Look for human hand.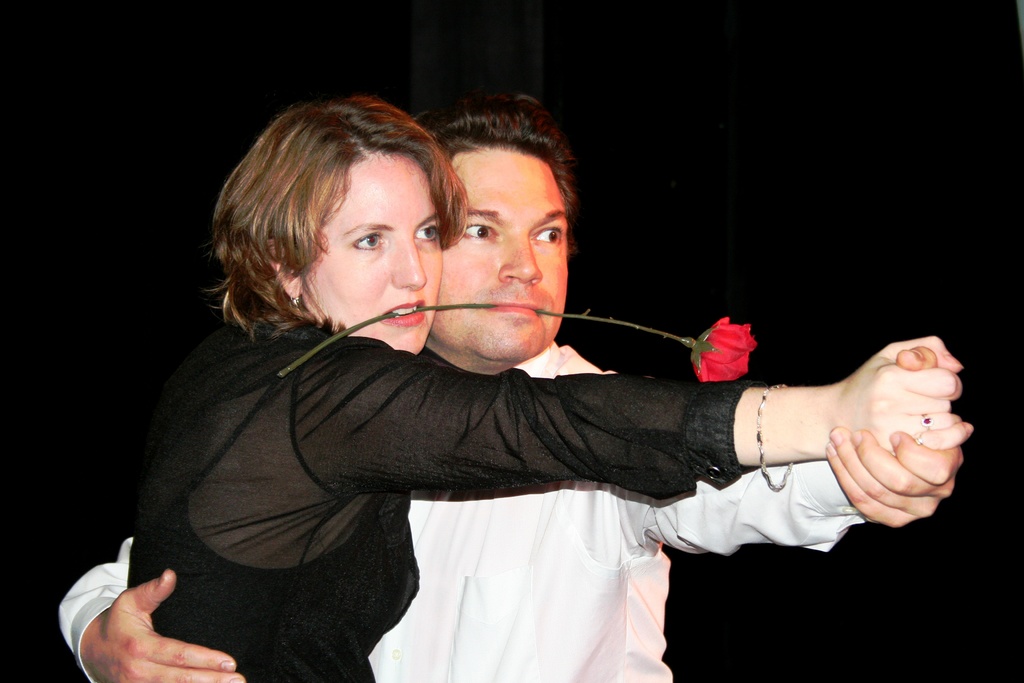
Found: box(826, 332, 977, 462).
